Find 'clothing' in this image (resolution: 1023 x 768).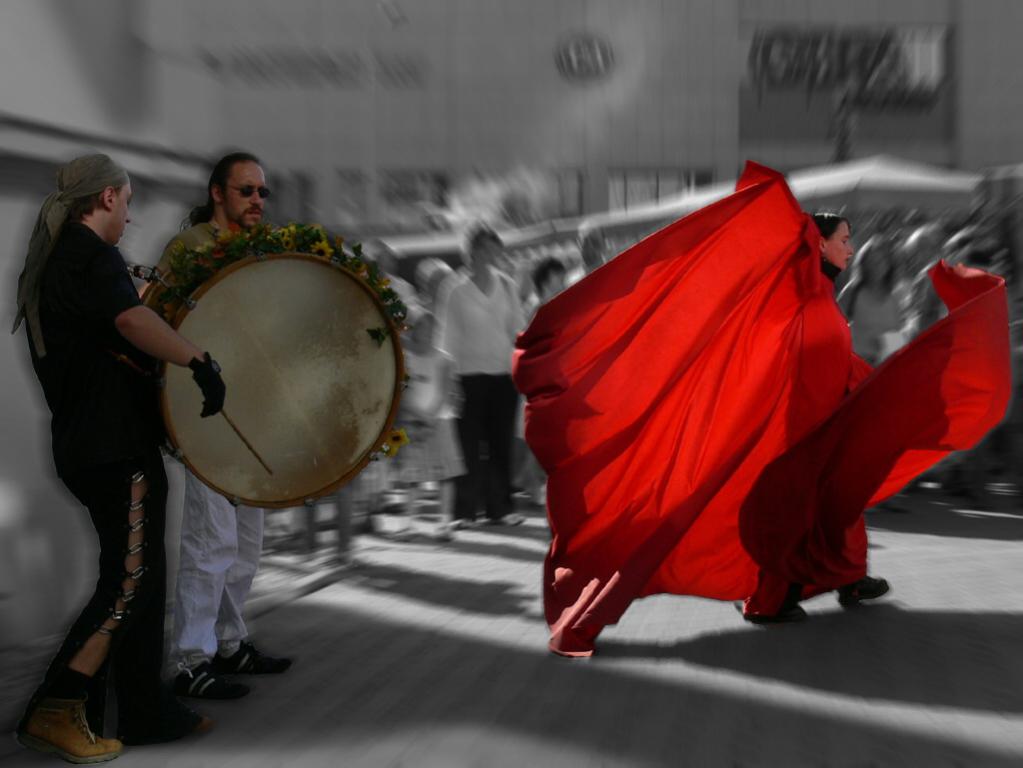
156 221 265 676.
